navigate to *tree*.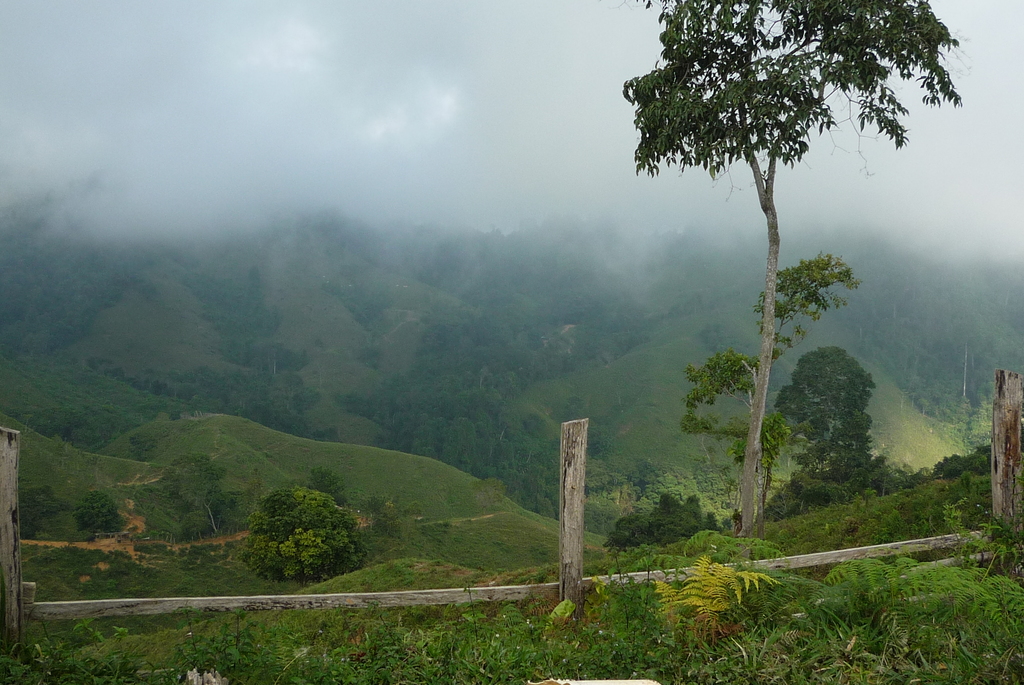
Navigation target: (244,466,360,585).
